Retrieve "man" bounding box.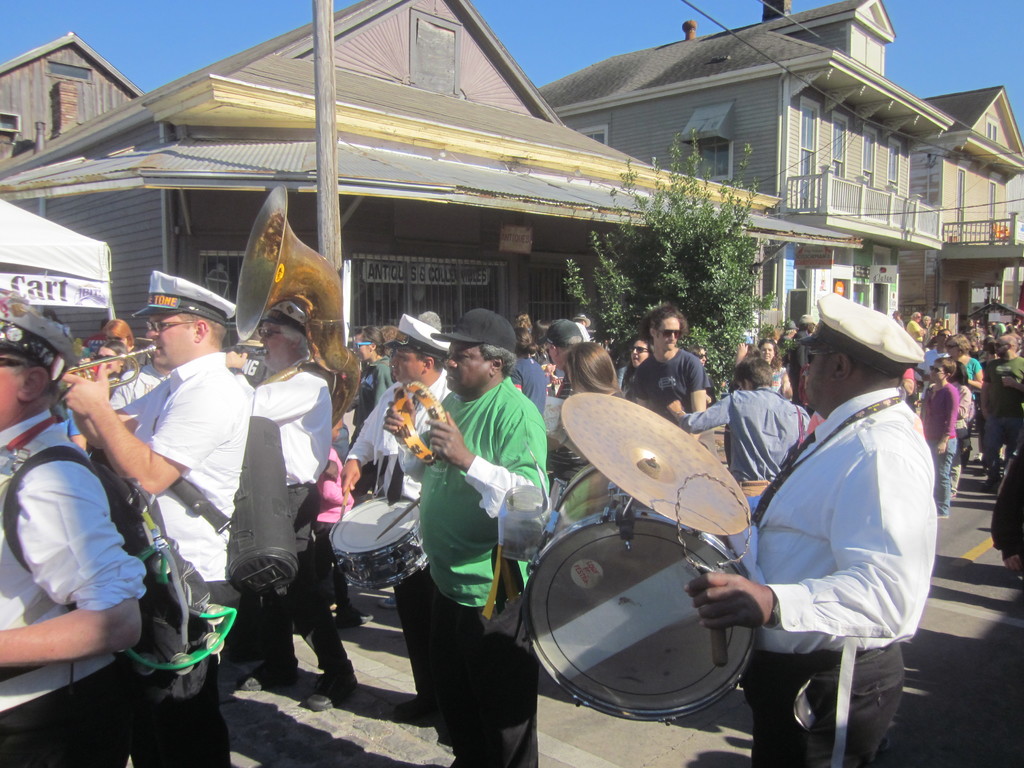
Bounding box: pyautogui.locateOnScreen(0, 299, 135, 767).
